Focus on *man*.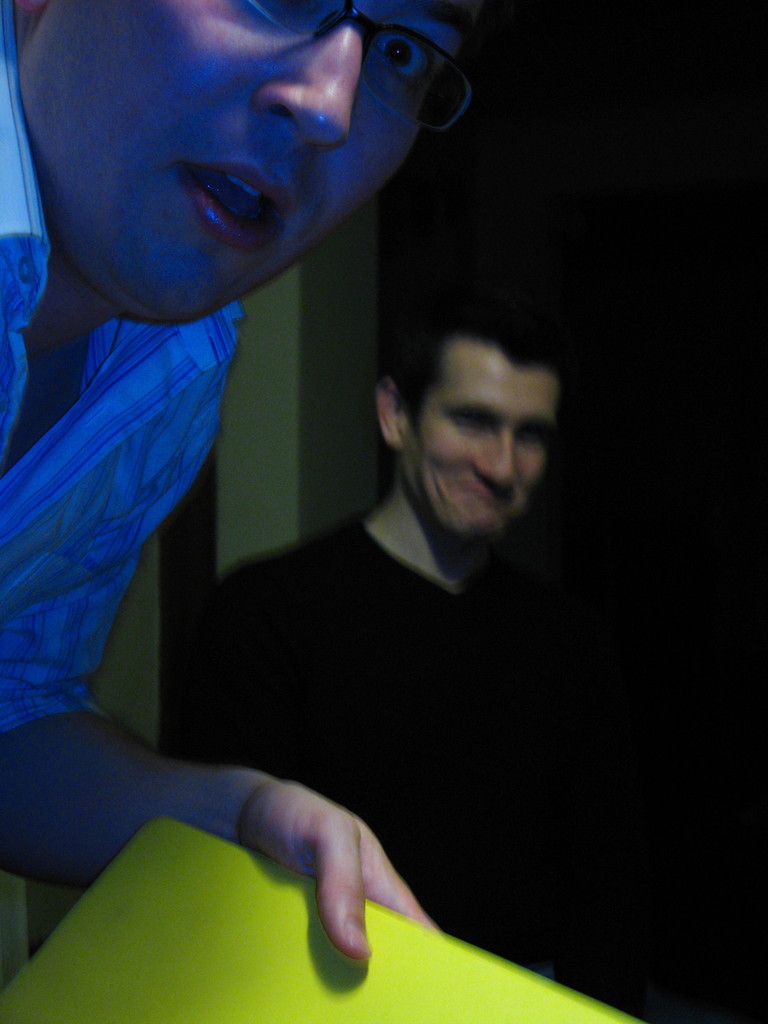
Focused at [left=0, top=0, right=435, bottom=971].
